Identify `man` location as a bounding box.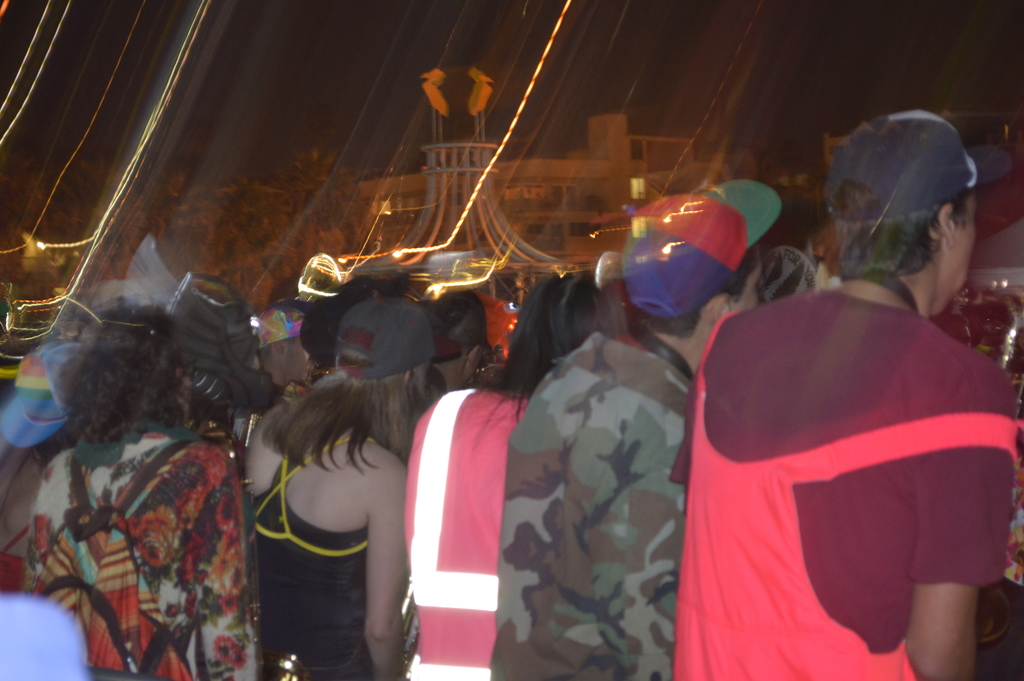
l=483, t=167, r=788, b=680.
